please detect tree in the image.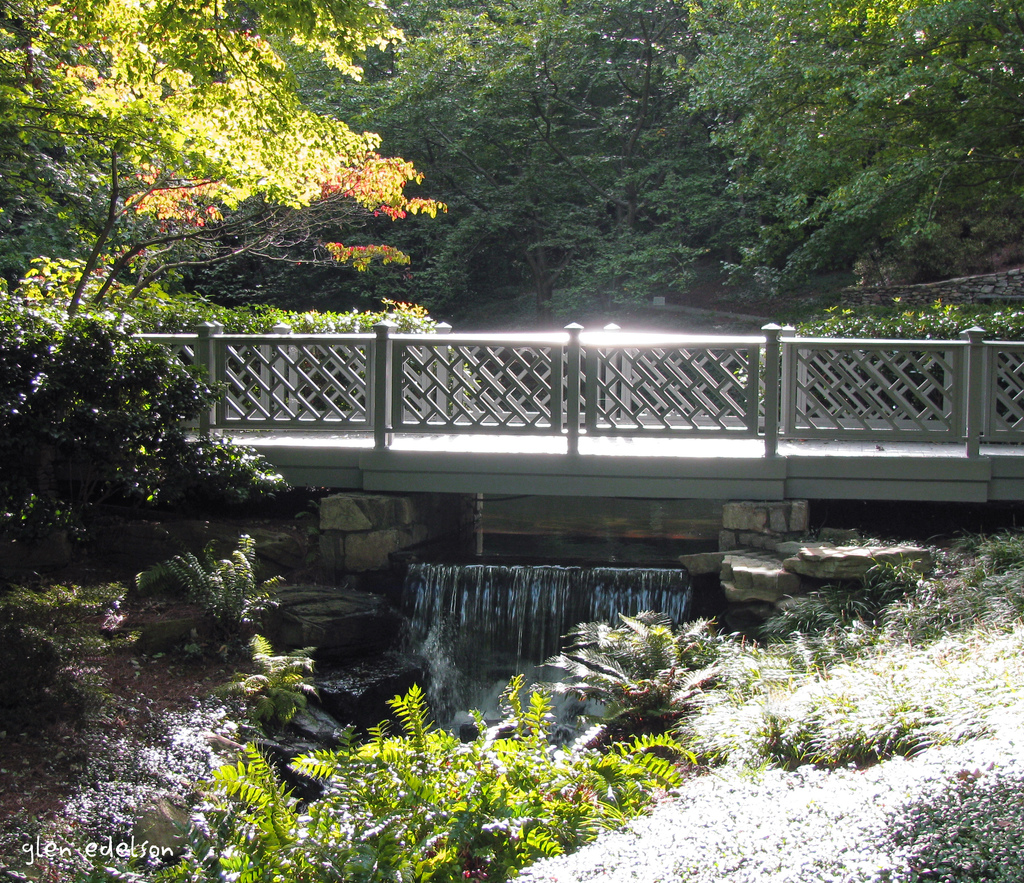
BBox(330, 0, 520, 255).
